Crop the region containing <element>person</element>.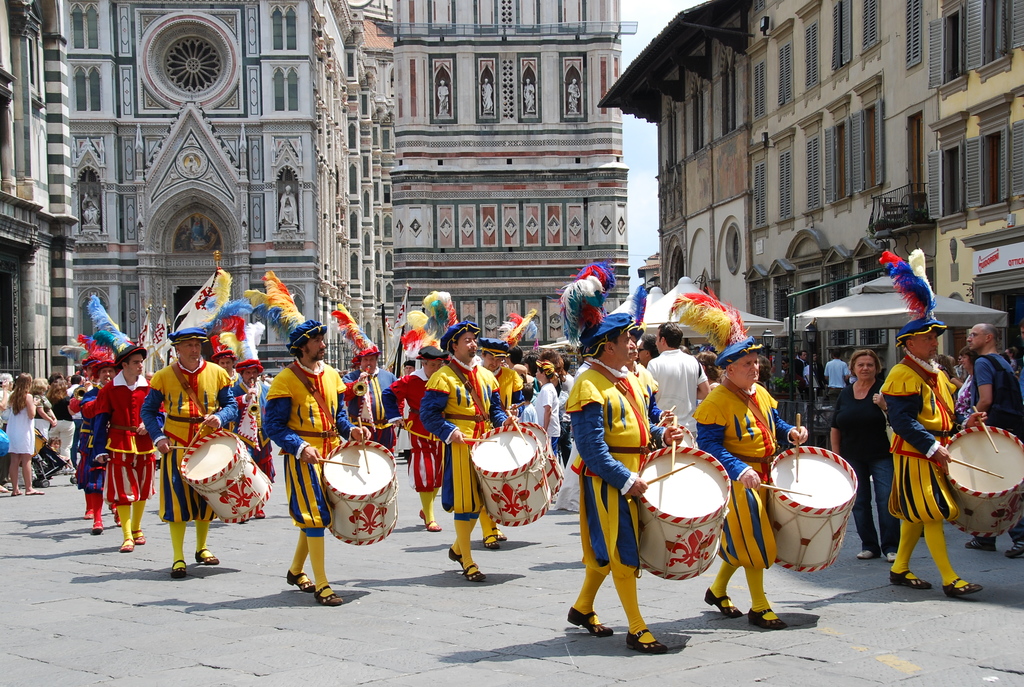
Crop region: (573, 304, 657, 645).
